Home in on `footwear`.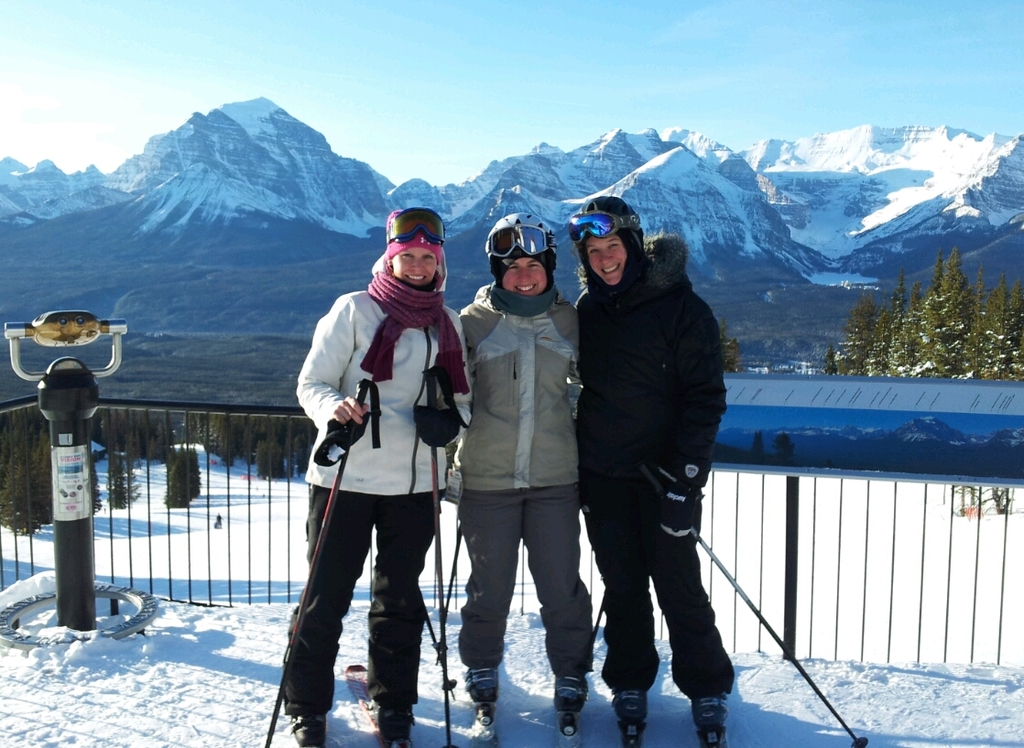
Homed in at 472:696:500:736.
